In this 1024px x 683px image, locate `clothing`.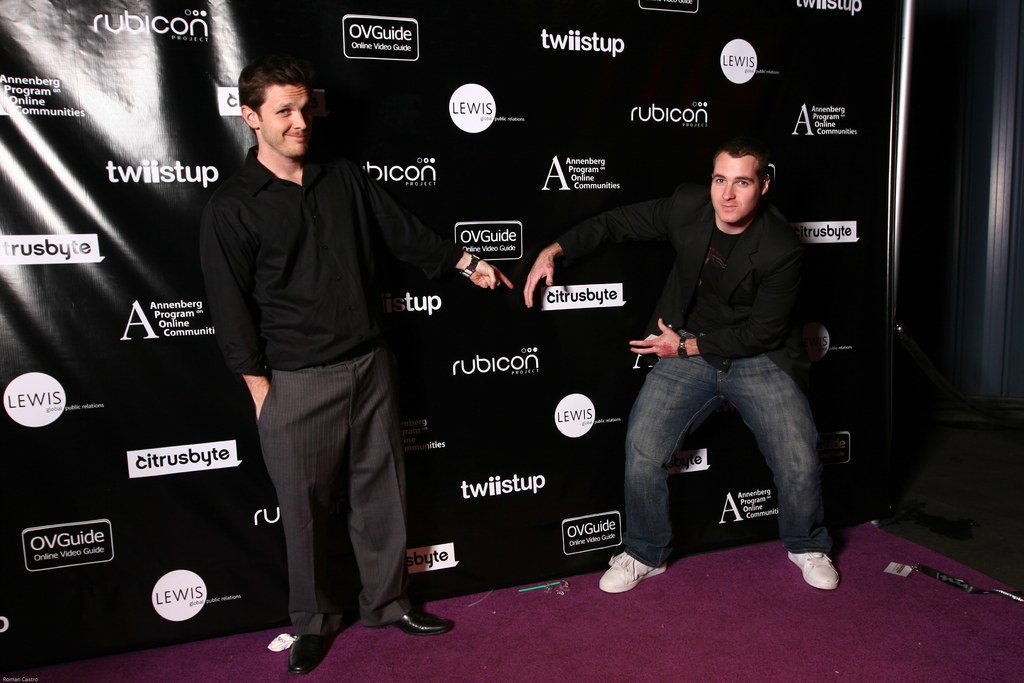
Bounding box: {"left": 197, "top": 128, "right": 412, "bottom": 648}.
